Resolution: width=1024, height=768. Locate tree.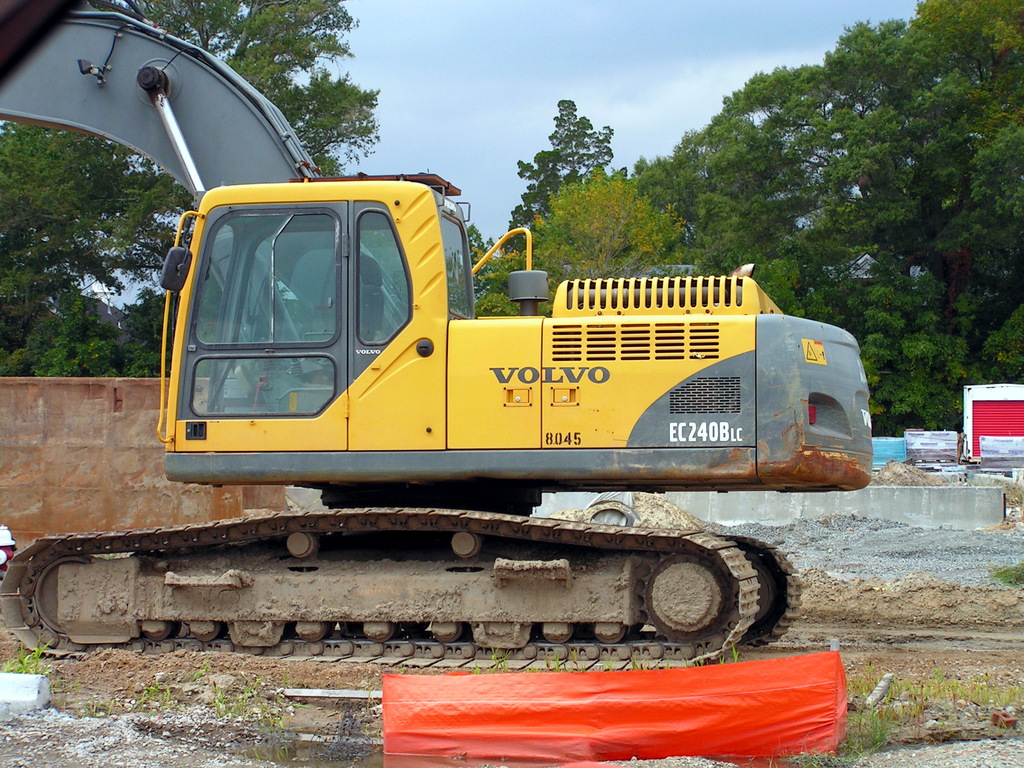
l=0, t=0, r=378, b=372.
